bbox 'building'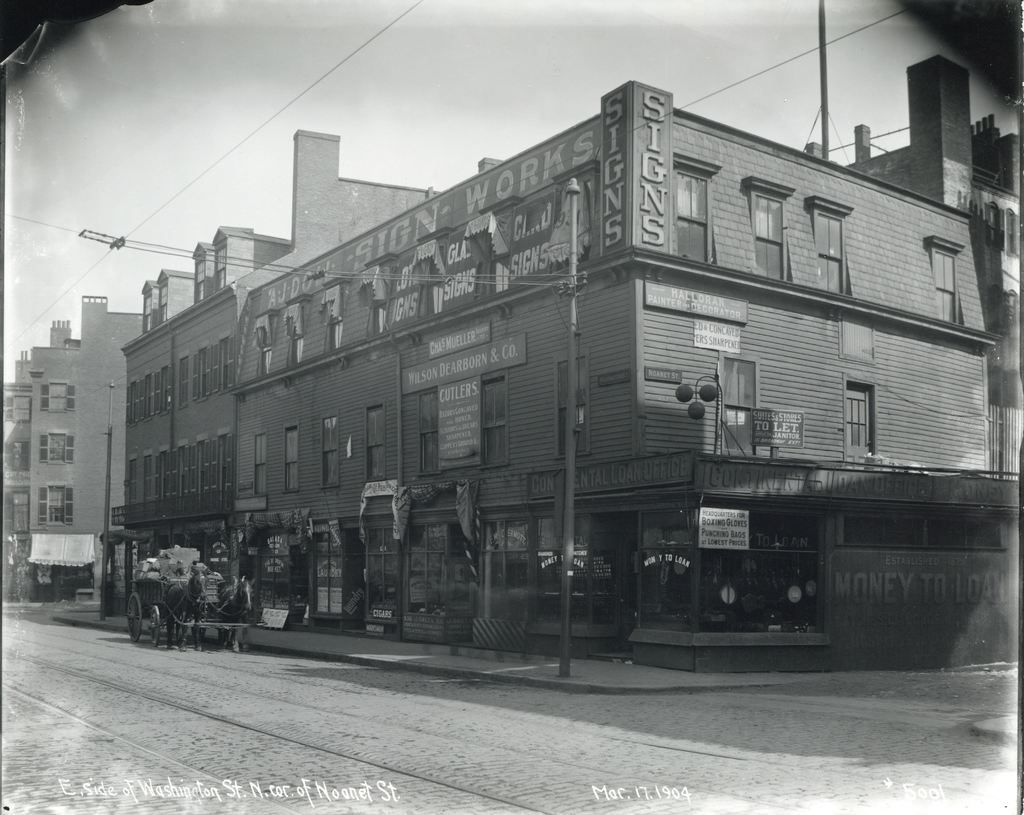
[99,130,504,608]
